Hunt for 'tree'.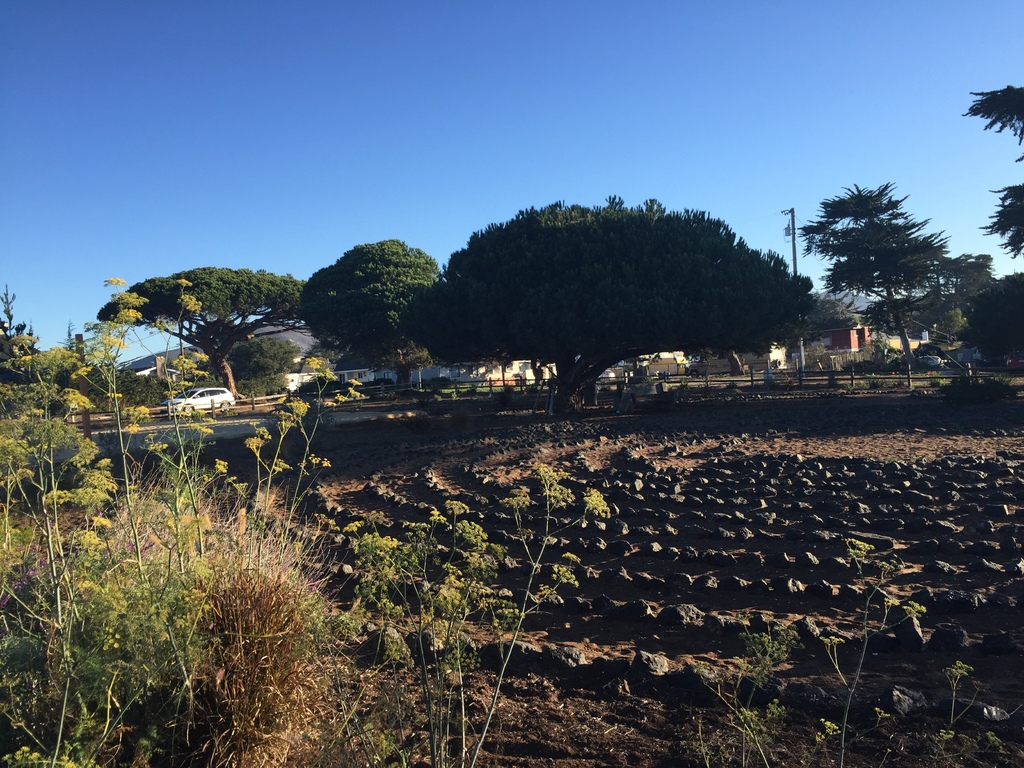
Hunted down at box=[802, 157, 958, 377].
